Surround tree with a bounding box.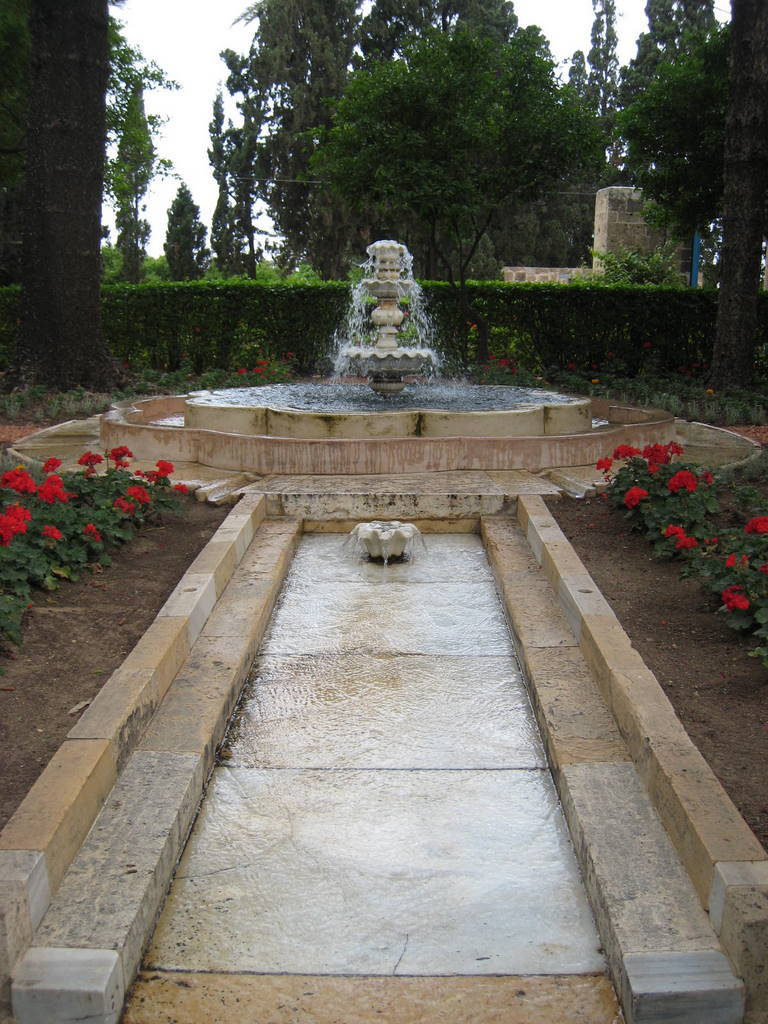
crop(204, 78, 257, 280).
